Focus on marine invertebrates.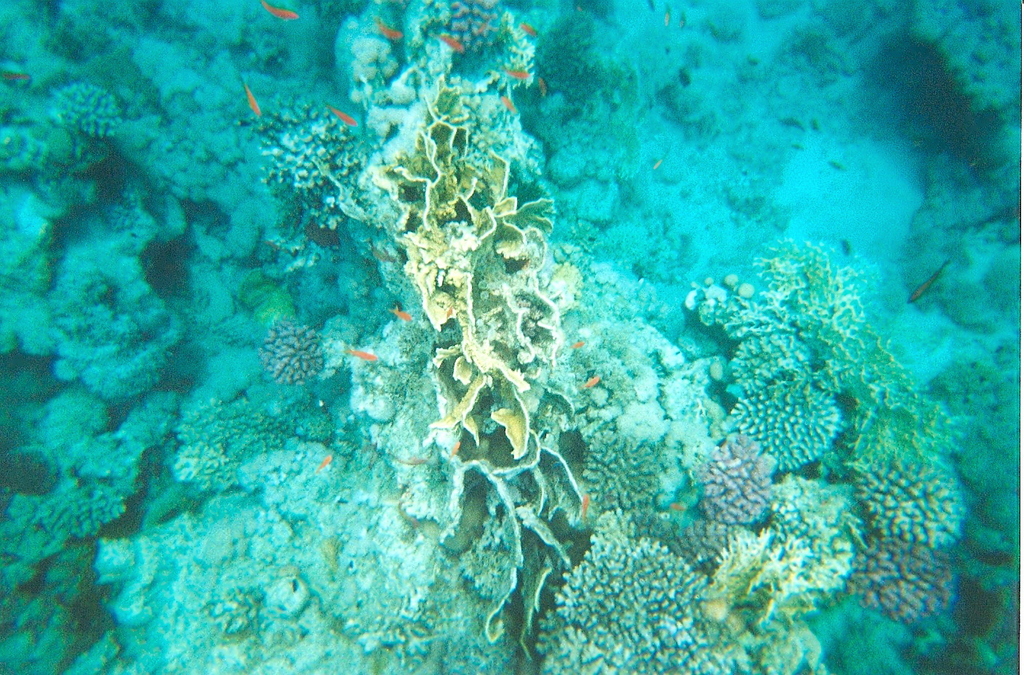
Focused at (left=856, top=432, right=985, bottom=550).
